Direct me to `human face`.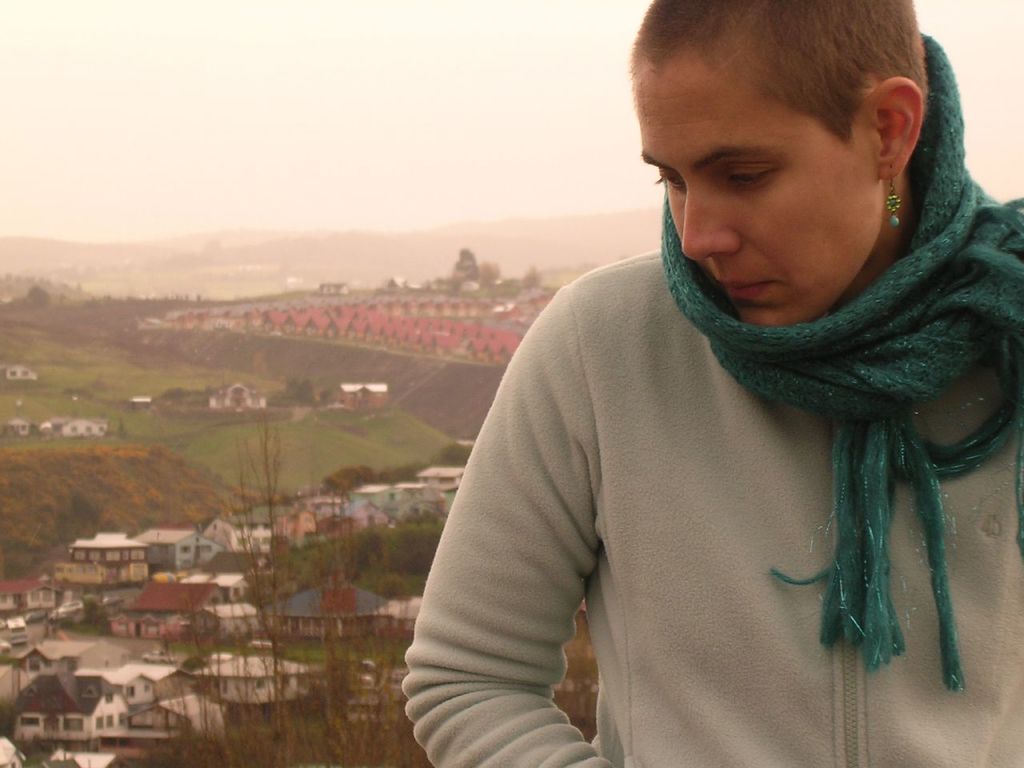
Direction: x1=630, y1=58, x2=866, y2=328.
